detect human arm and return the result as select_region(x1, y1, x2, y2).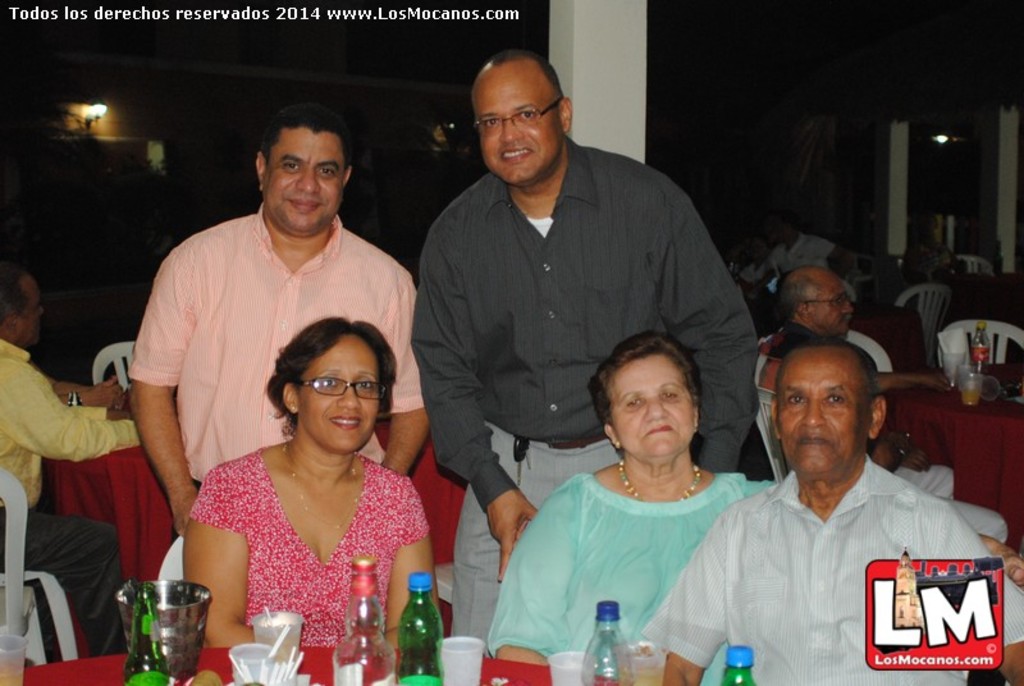
select_region(367, 273, 434, 471).
